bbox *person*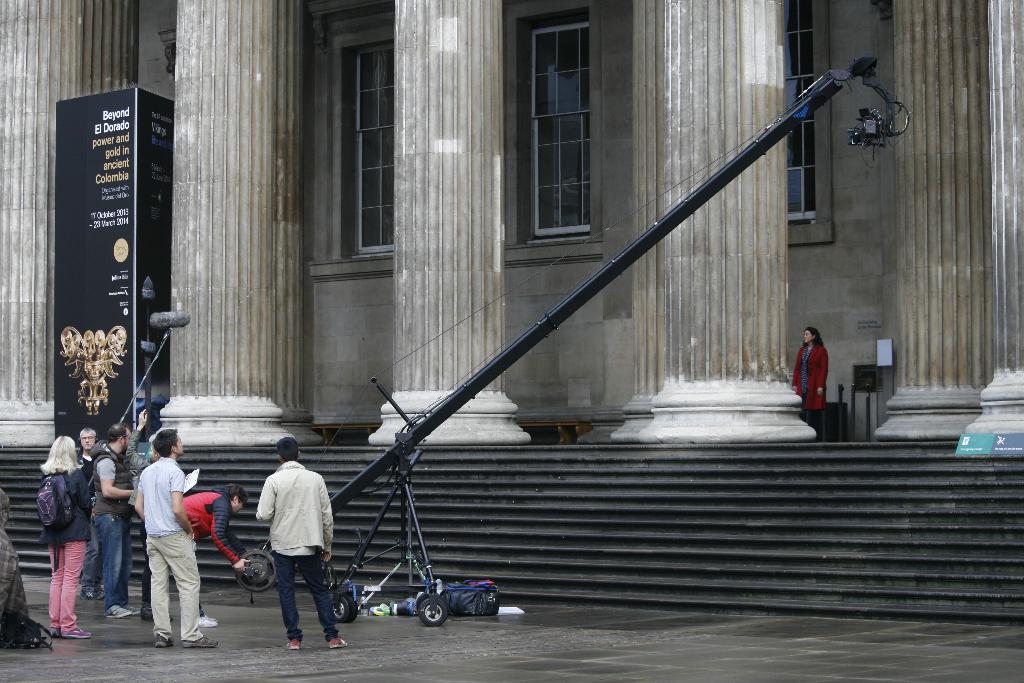
<bbox>794, 327, 829, 439</bbox>
